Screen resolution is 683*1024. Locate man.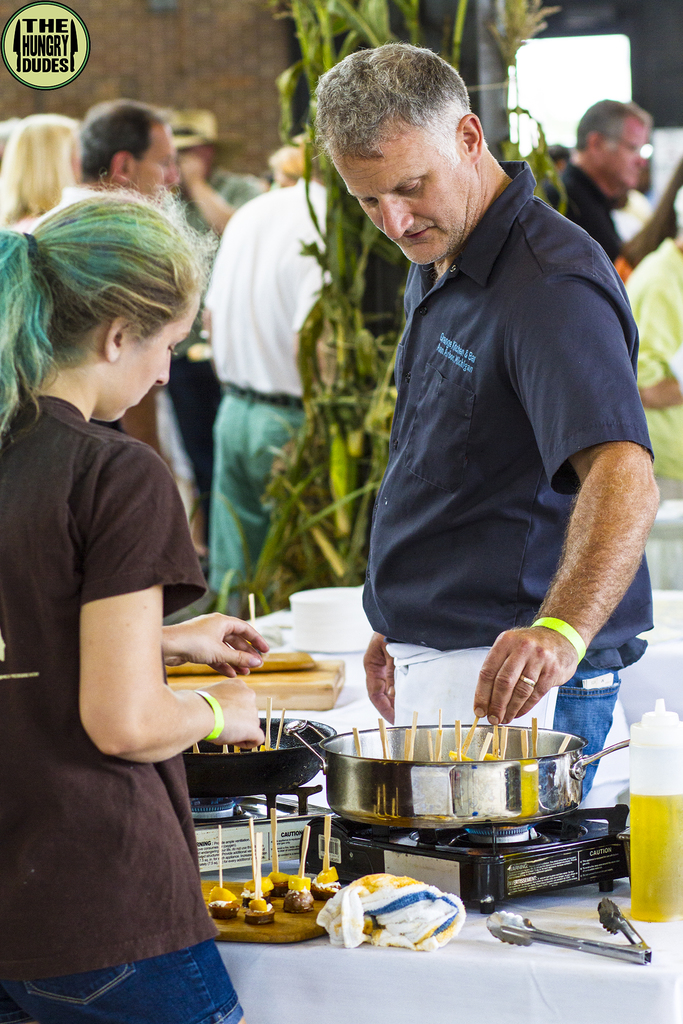
pyautogui.locateOnScreen(204, 132, 337, 607).
